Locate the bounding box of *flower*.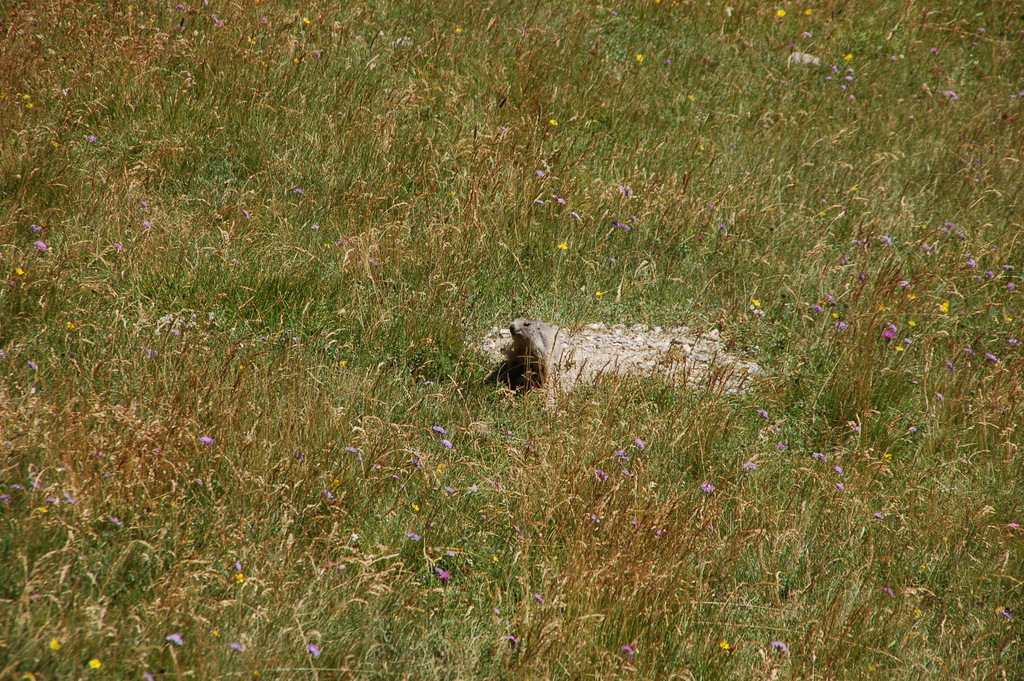
Bounding box: pyautogui.locateOnScreen(342, 444, 362, 457).
